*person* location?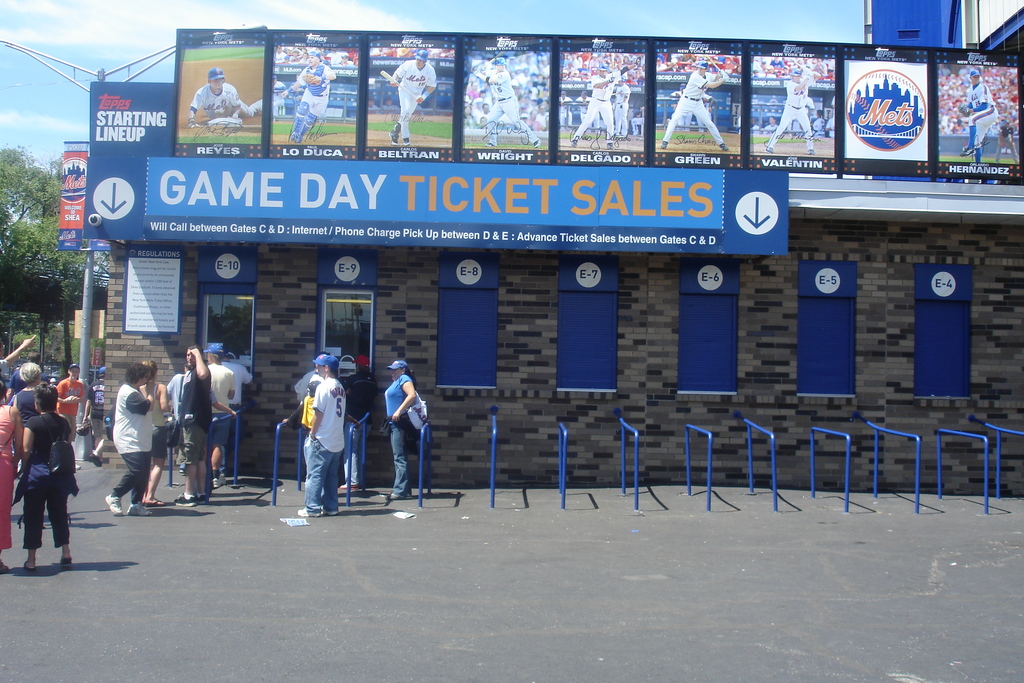
[220, 349, 255, 395]
